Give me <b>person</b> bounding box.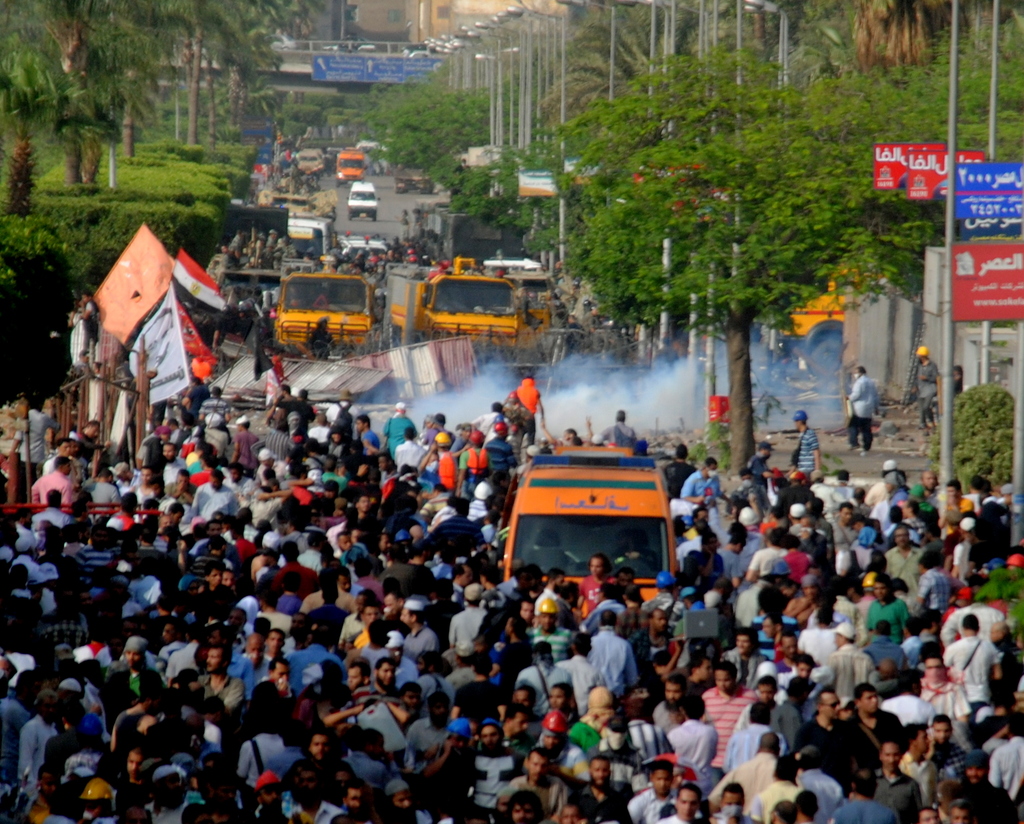
bbox=[253, 661, 294, 719].
